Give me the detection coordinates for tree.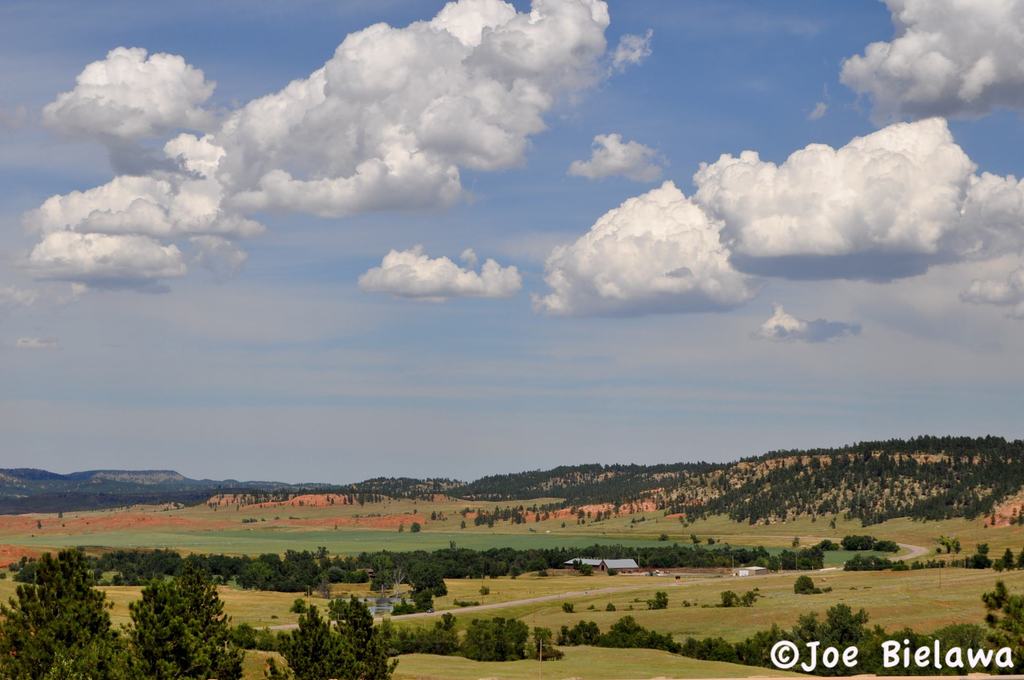
BBox(264, 588, 399, 679).
